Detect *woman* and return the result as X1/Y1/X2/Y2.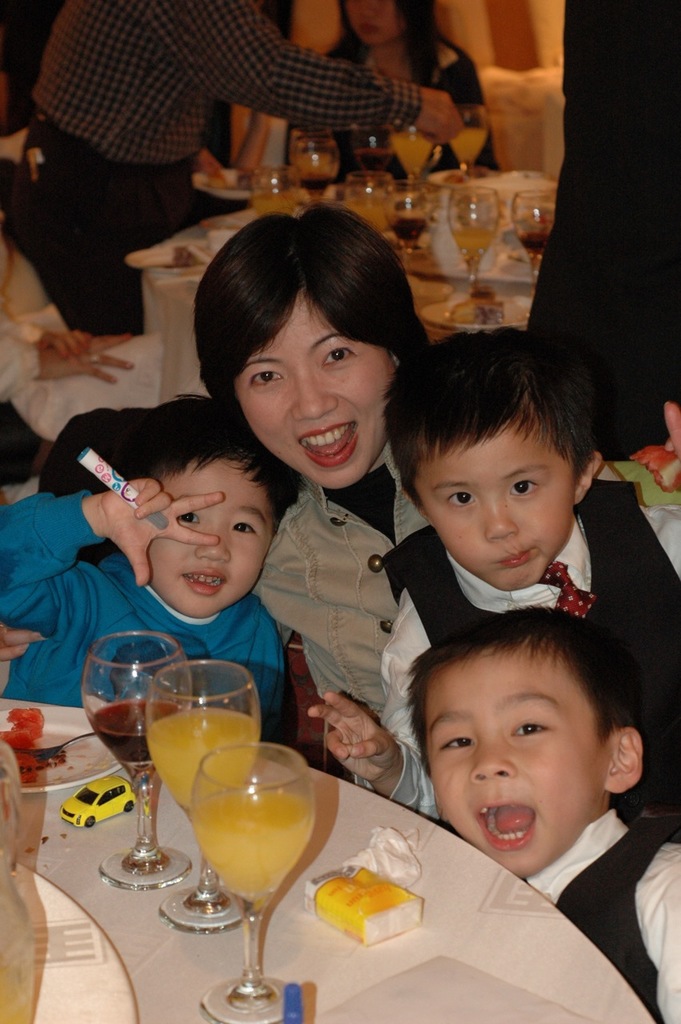
0/212/430/791.
